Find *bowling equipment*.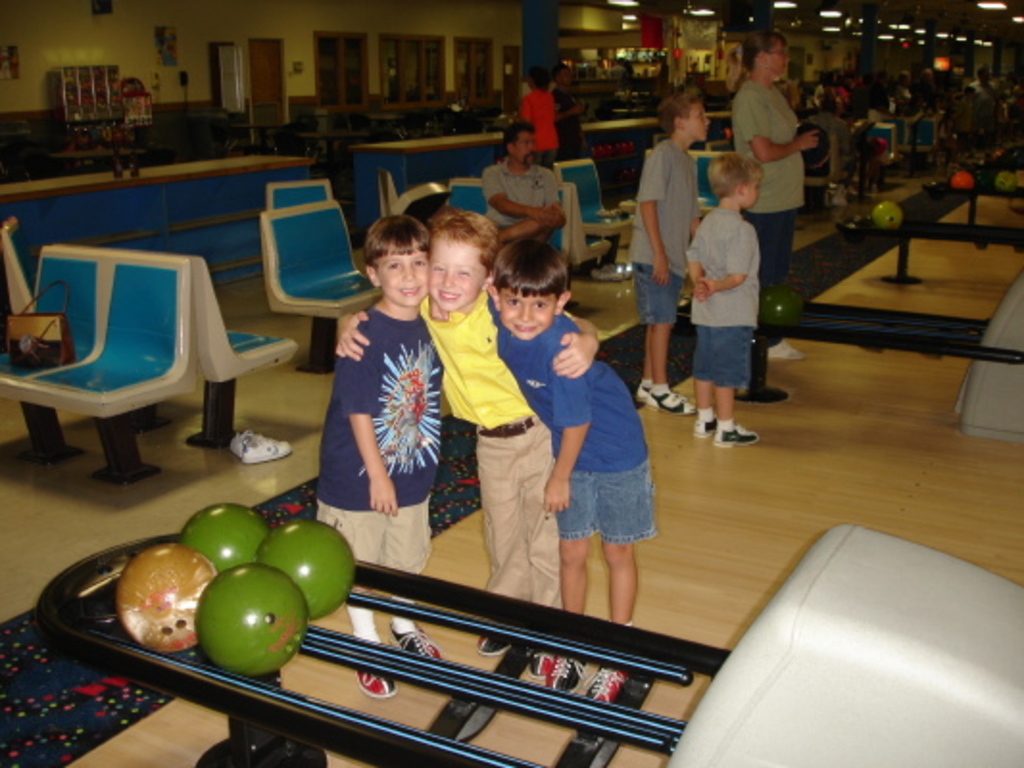
bbox=[993, 161, 1022, 194].
